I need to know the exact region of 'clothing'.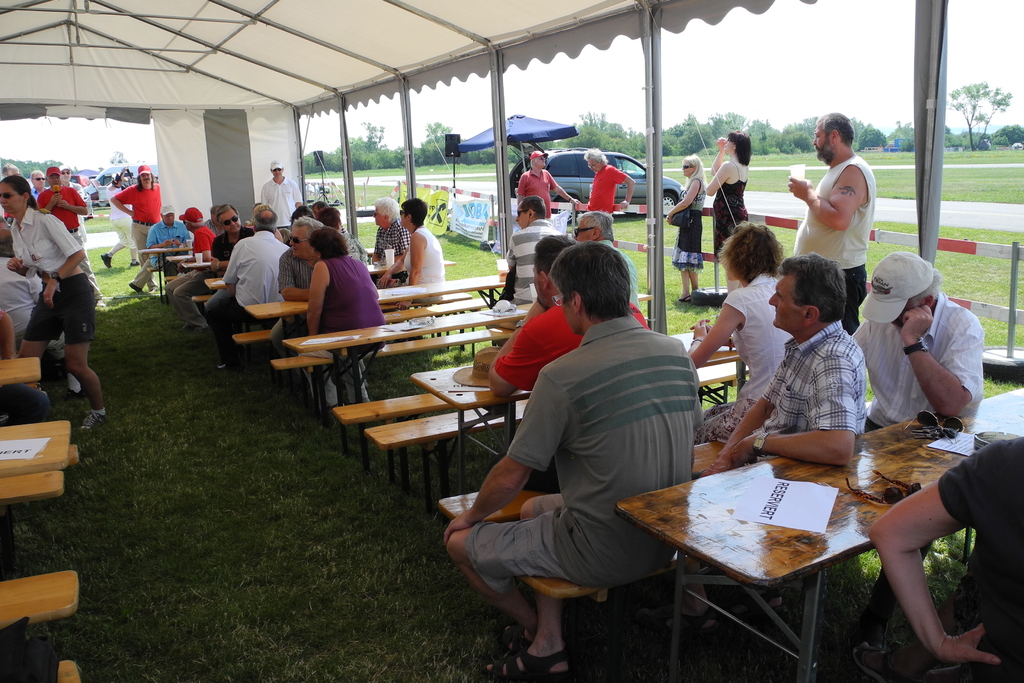
Region: region(105, 181, 135, 265).
